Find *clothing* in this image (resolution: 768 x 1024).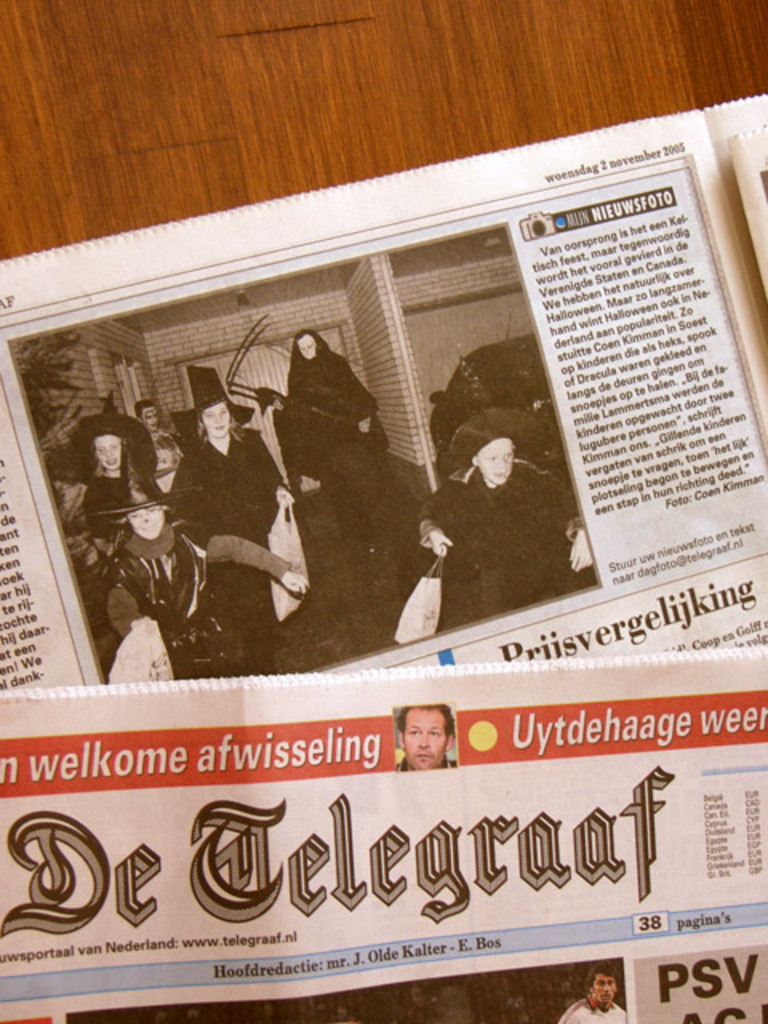
x1=411, y1=411, x2=582, y2=624.
